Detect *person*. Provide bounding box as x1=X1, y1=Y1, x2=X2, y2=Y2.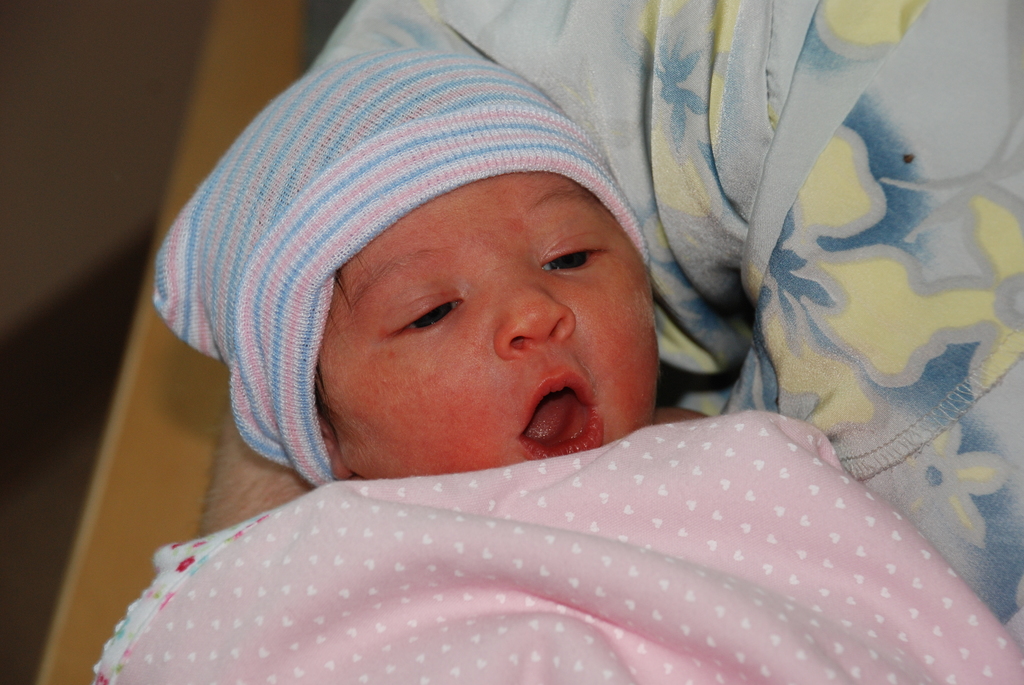
x1=146, y1=46, x2=1018, y2=684.
